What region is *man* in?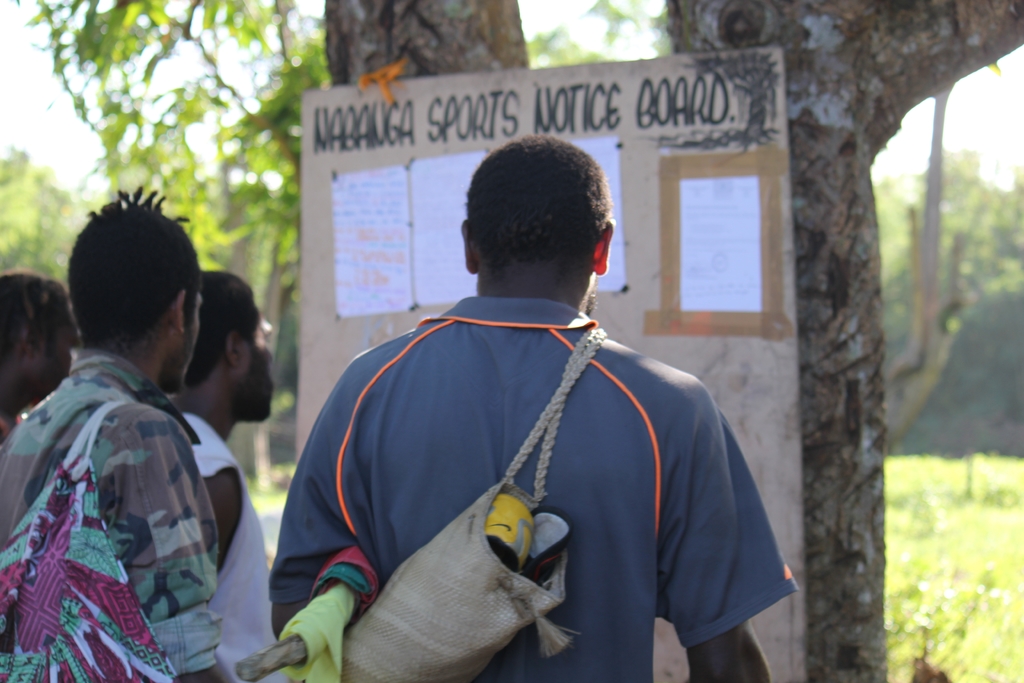
x1=0, y1=186, x2=238, y2=682.
